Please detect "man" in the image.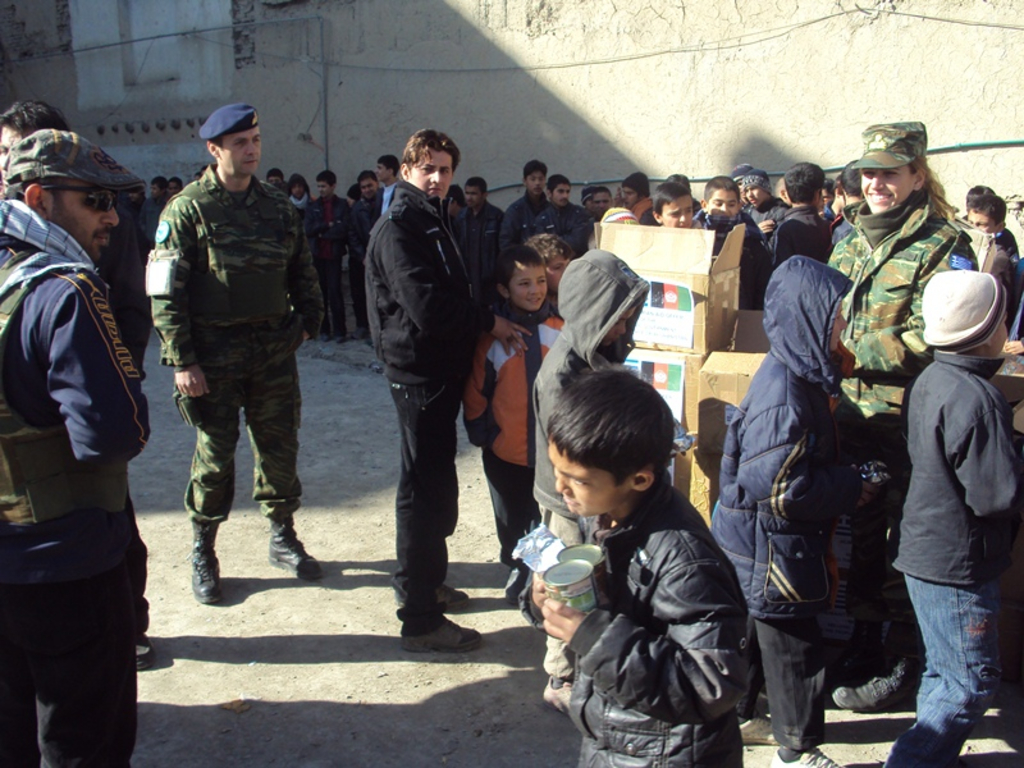
[439,175,504,287].
